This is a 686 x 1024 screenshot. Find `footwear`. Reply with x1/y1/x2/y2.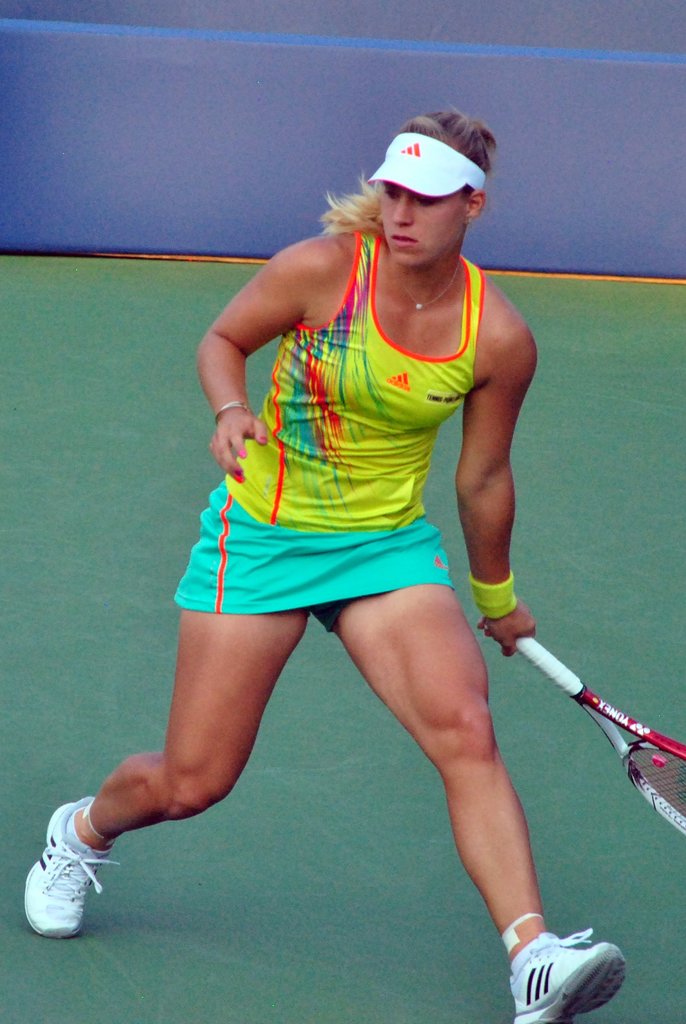
519/922/641/1010.
